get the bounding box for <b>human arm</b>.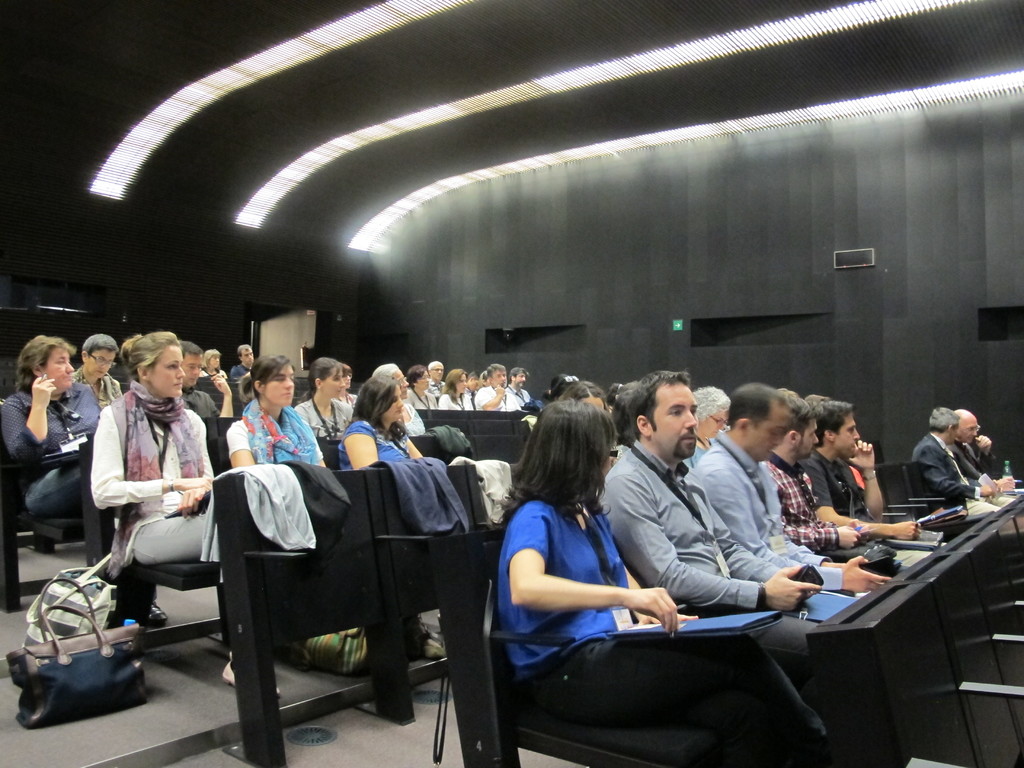
left=511, top=502, right=674, bottom=634.
